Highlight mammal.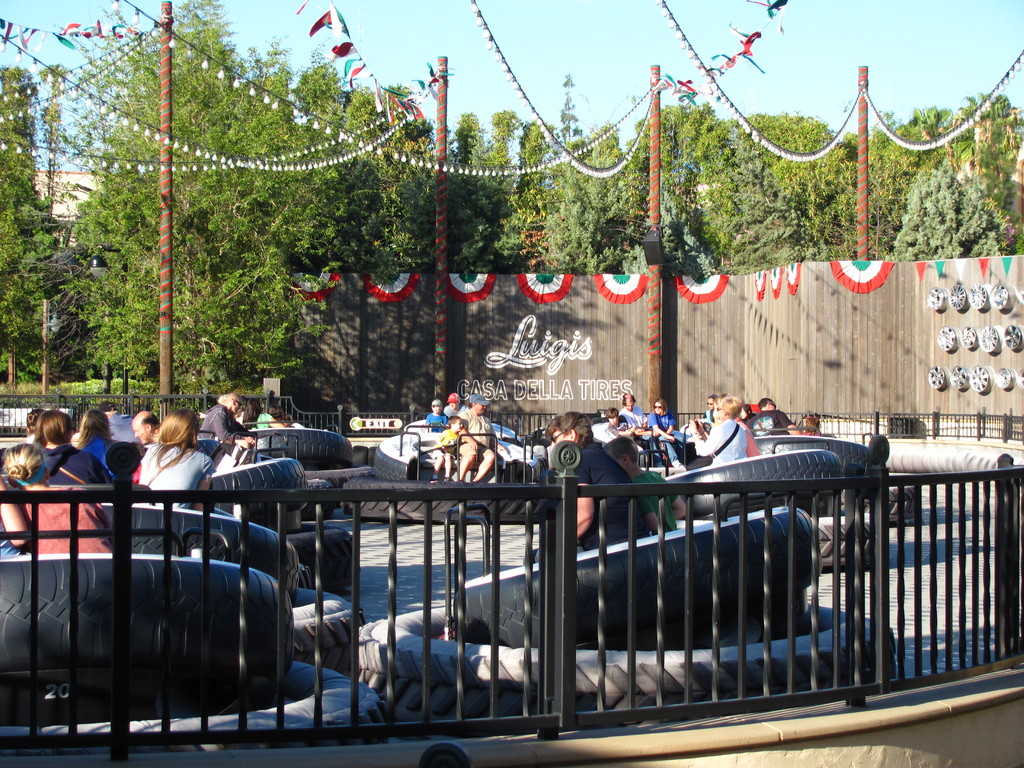
Highlighted region: 199/392/251/447.
